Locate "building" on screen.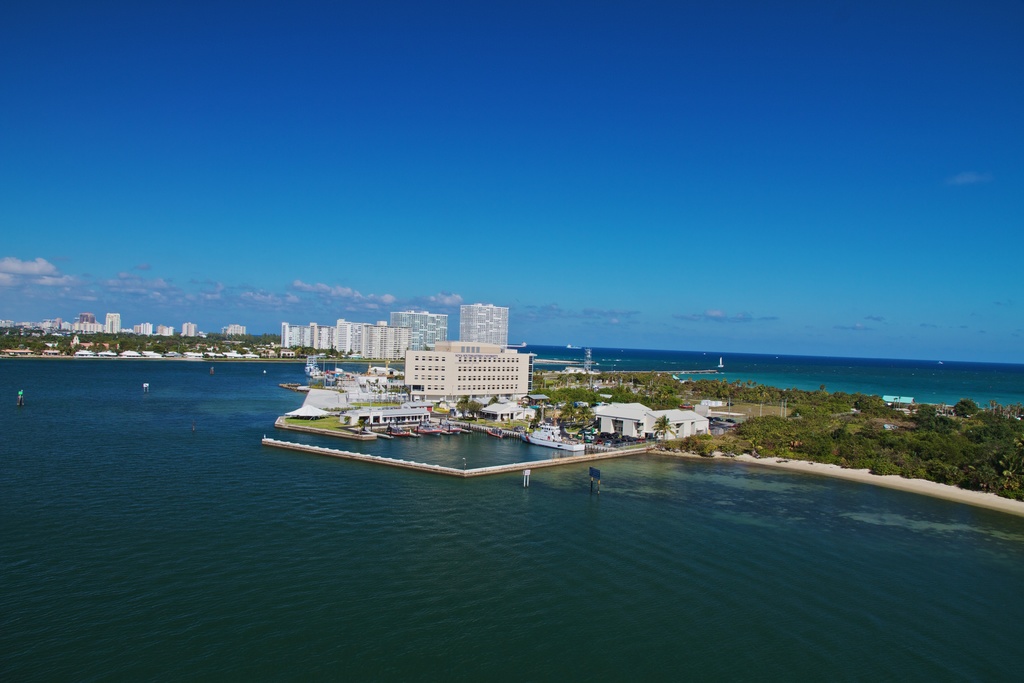
On screen at bbox=(394, 306, 445, 343).
